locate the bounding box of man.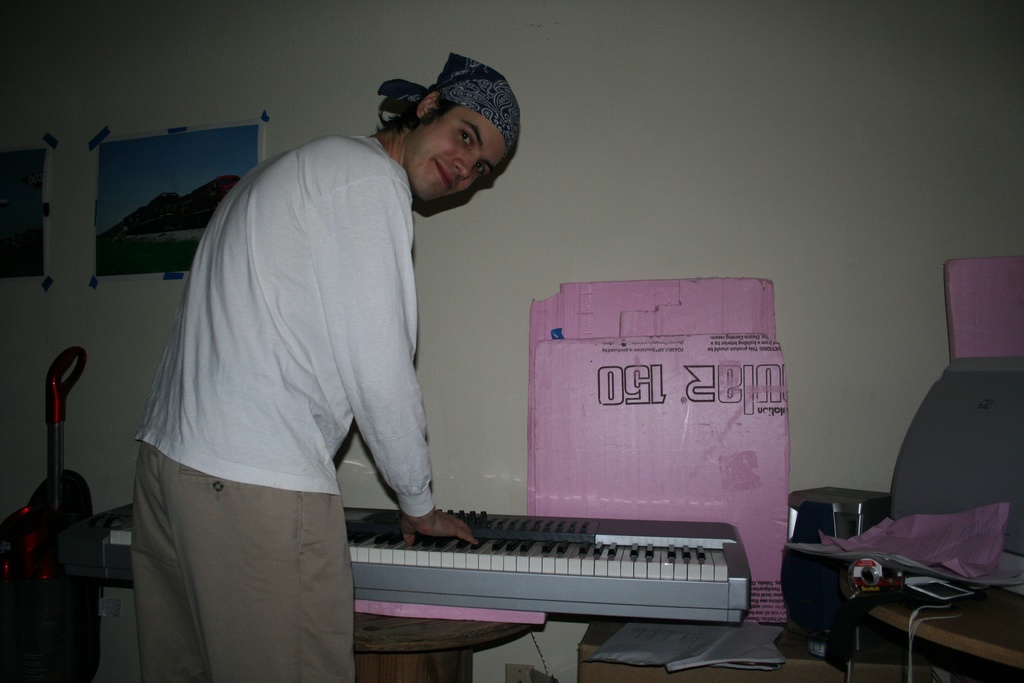
Bounding box: l=124, t=48, r=525, b=664.
